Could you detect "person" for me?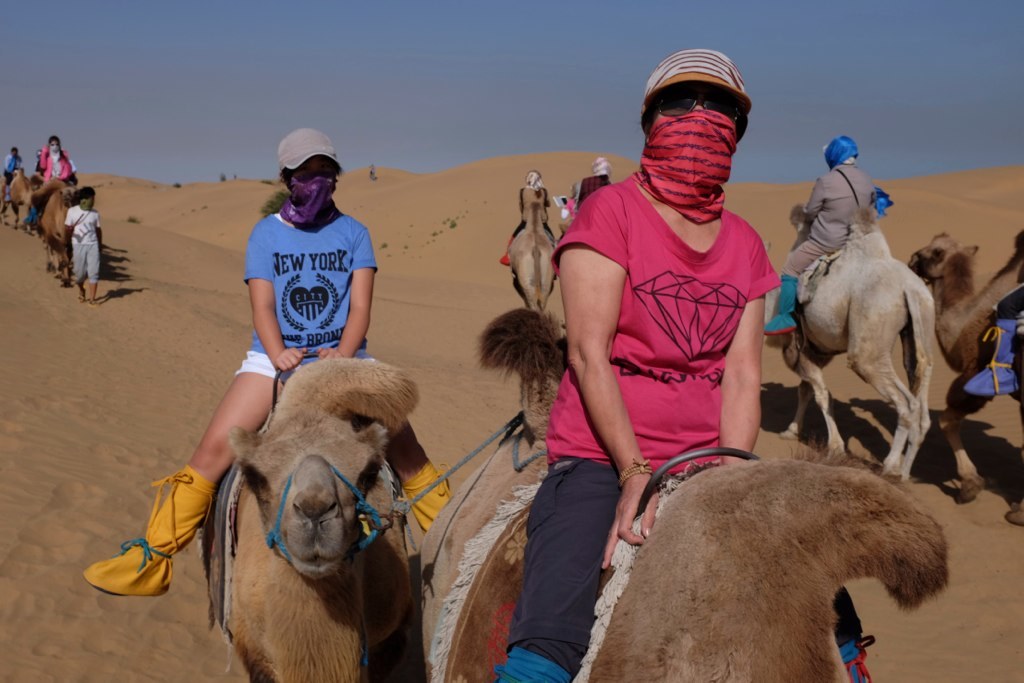
Detection result: 962,270,1023,405.
